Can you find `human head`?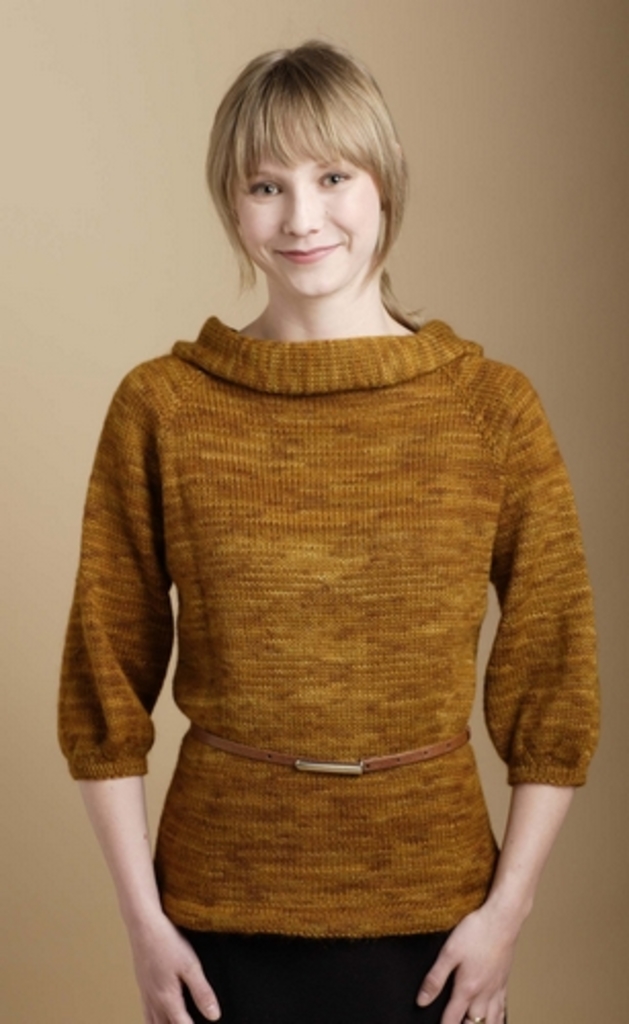
Yes, bounding box: x1=205, y1=45, x2=393, y2=295.
